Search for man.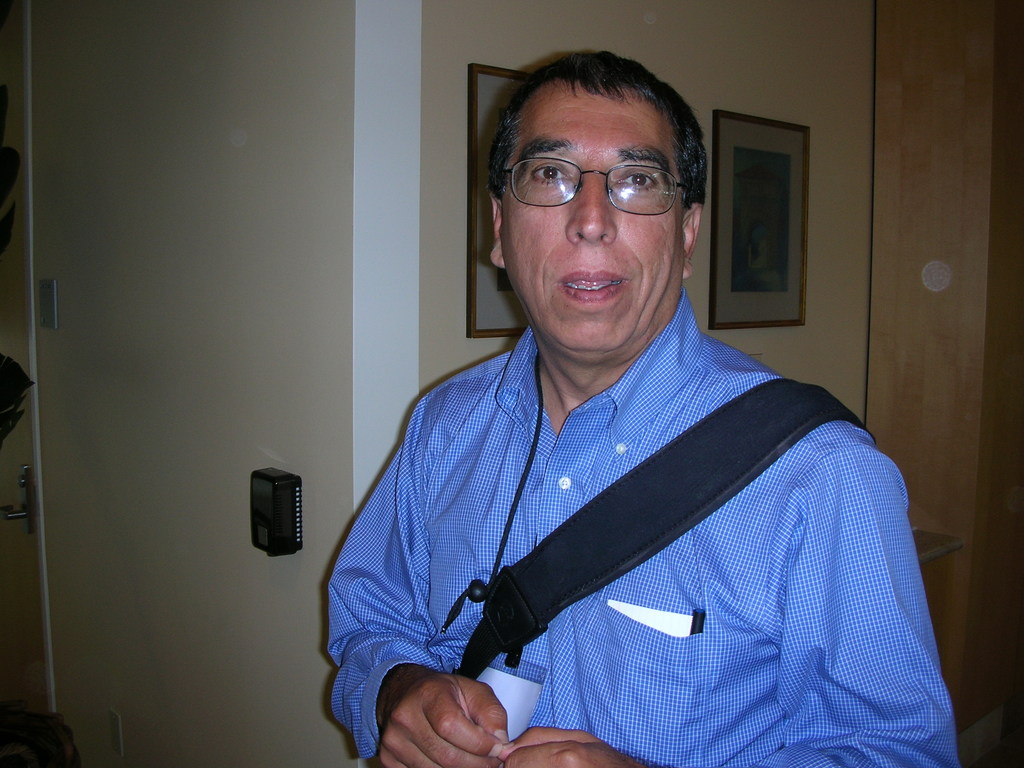
Found at (303,47,970,761).
